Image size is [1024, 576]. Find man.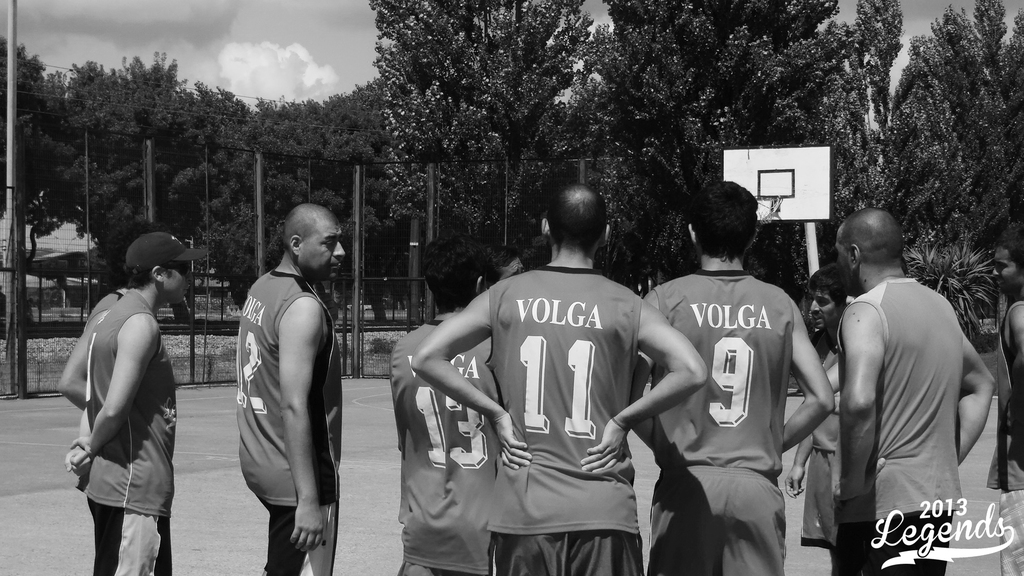
Rect(820, 191, 998, 568).
